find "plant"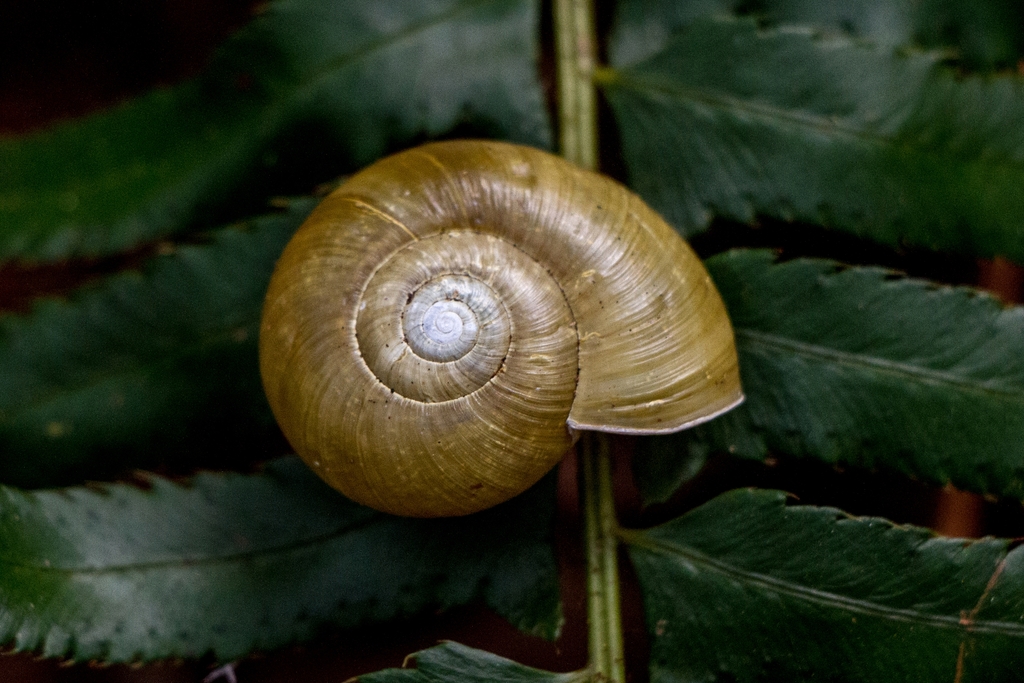
crop(0, 0, 1023, 682)
